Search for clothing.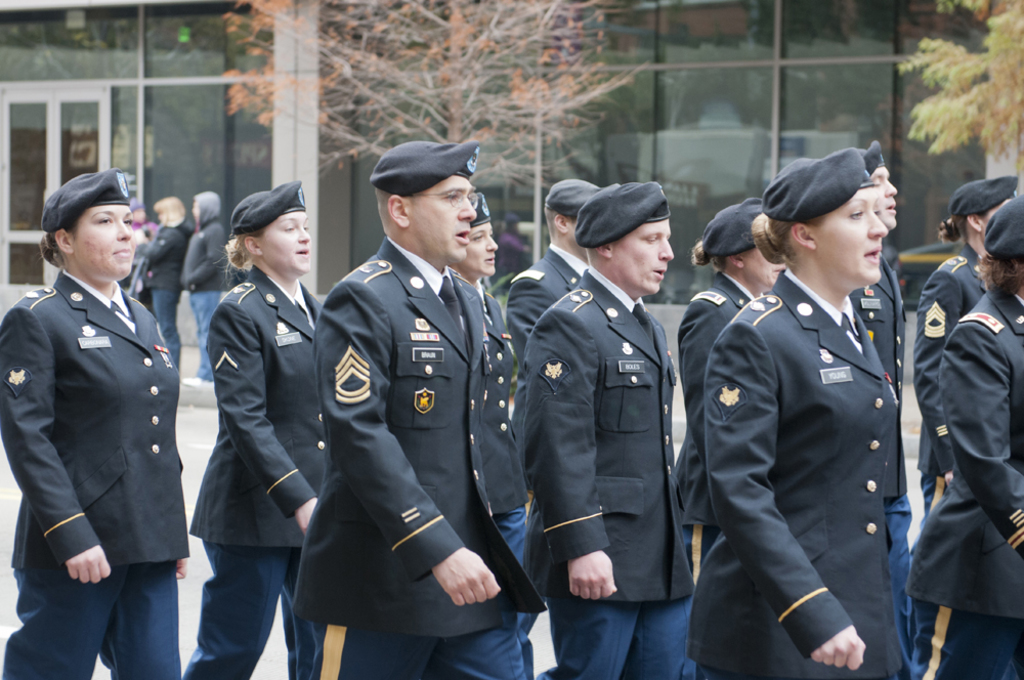
Found at x1=143 y1=222 x2=193 y2=359.
